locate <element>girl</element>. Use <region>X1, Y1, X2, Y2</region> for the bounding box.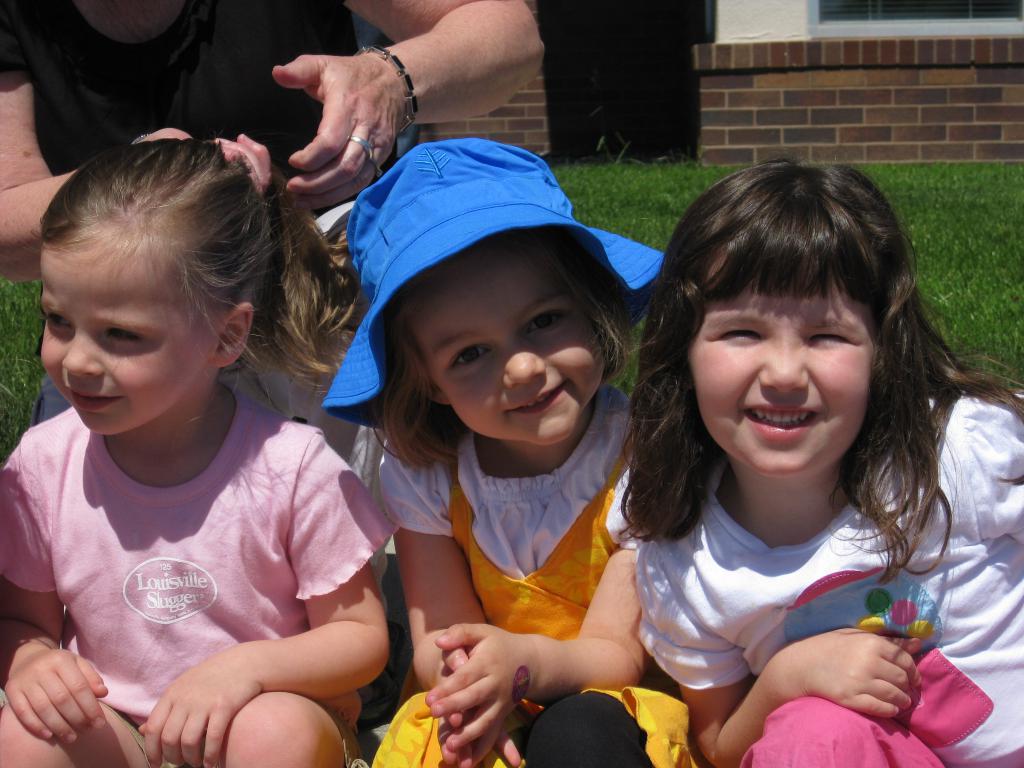
<region>0, 138, 399, 767</region>.
